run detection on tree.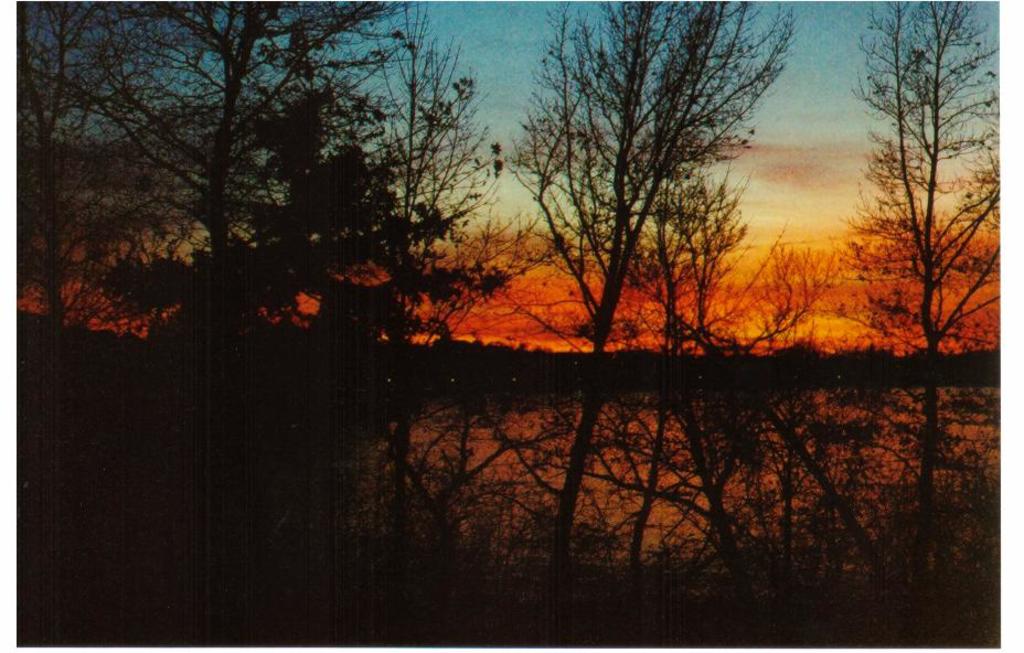
Result: 522,19,768,373.
